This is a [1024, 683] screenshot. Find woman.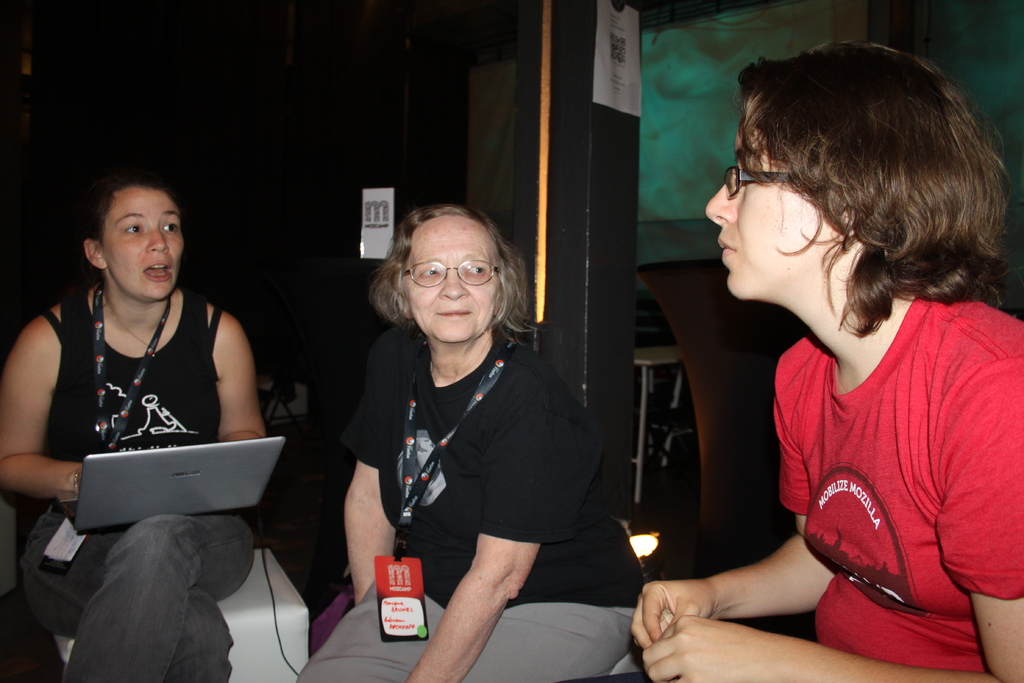
Bounding box: crop(295, 202, 645, 682).
